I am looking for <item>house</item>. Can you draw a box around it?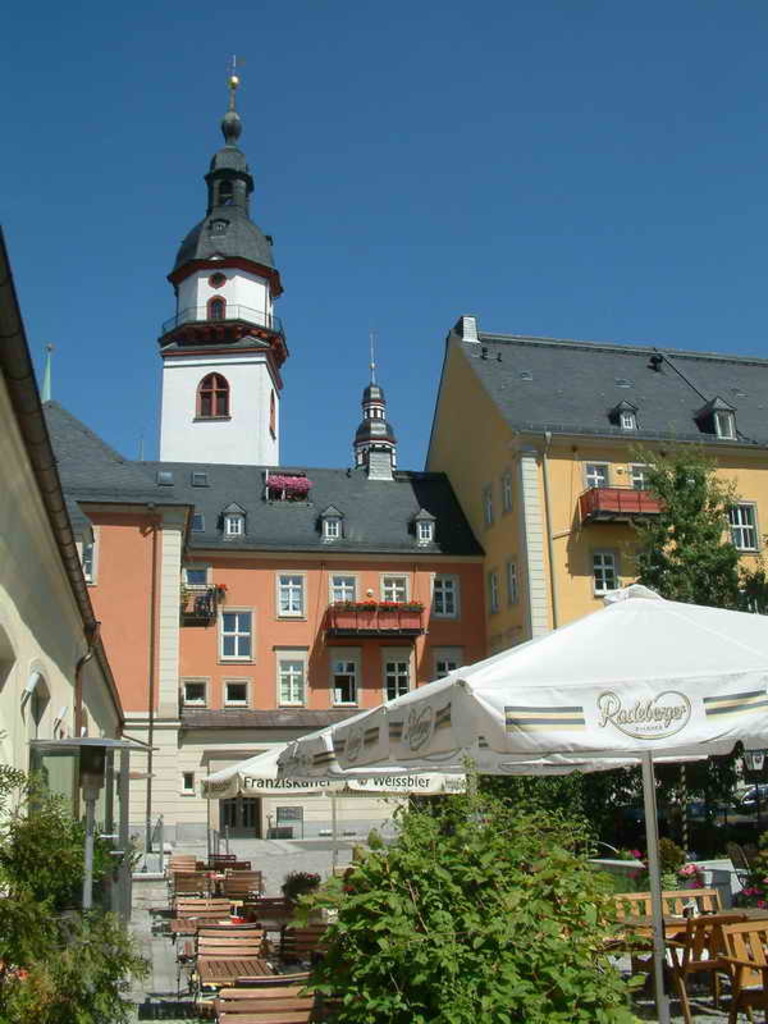
Sure, the bounding box is x1=36 y1=60 x2=488 y2=841.
